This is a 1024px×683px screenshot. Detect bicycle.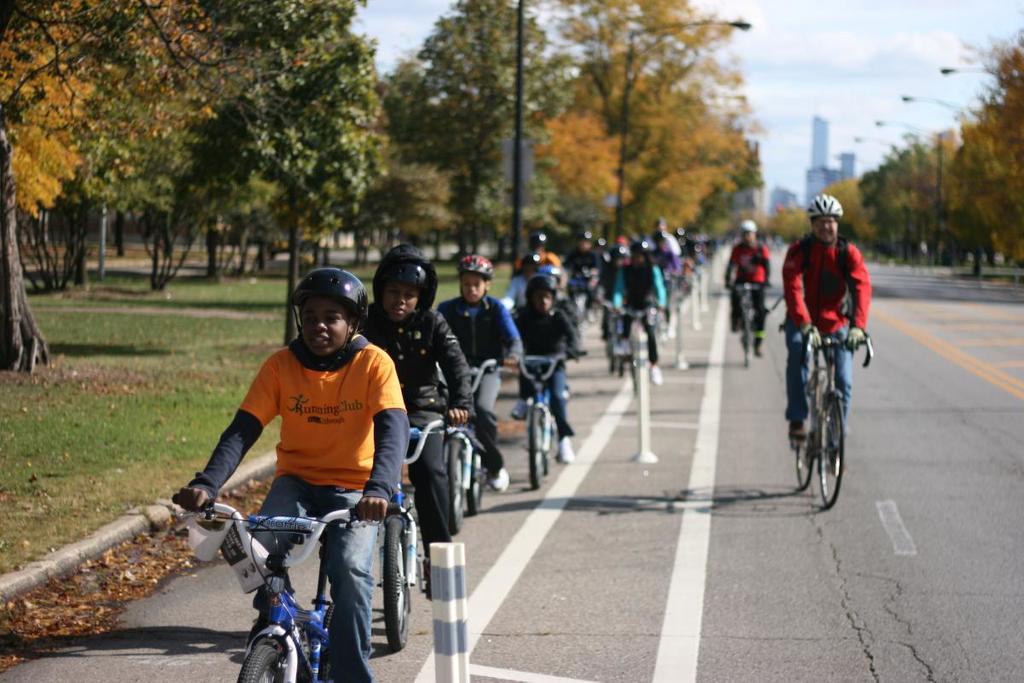
Rect(442, 356, 510, 534).
